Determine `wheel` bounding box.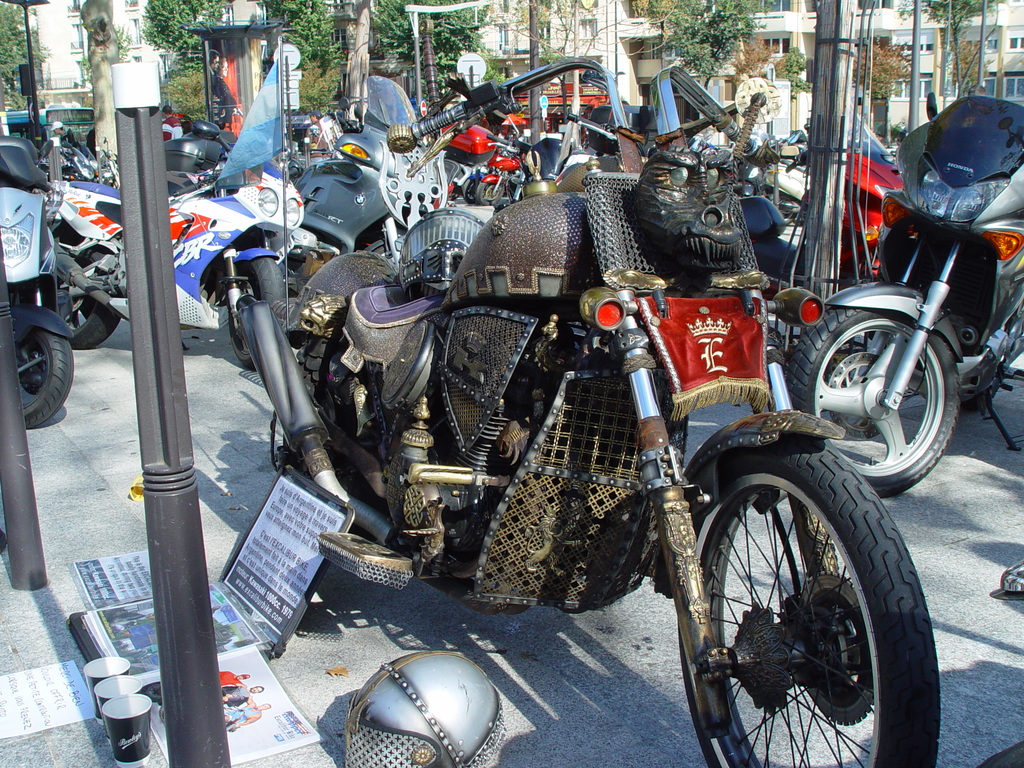
Determined: x1=480 y1=184 x2=505 y2=206.
